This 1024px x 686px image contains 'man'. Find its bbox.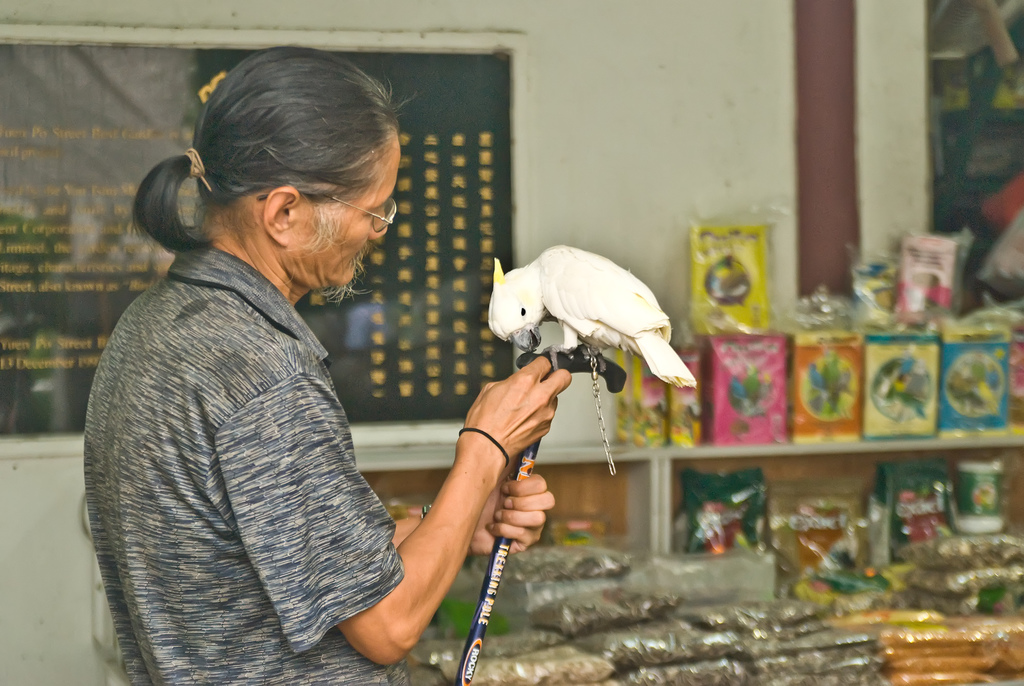
l=60, t=107, r=599, b=666.
